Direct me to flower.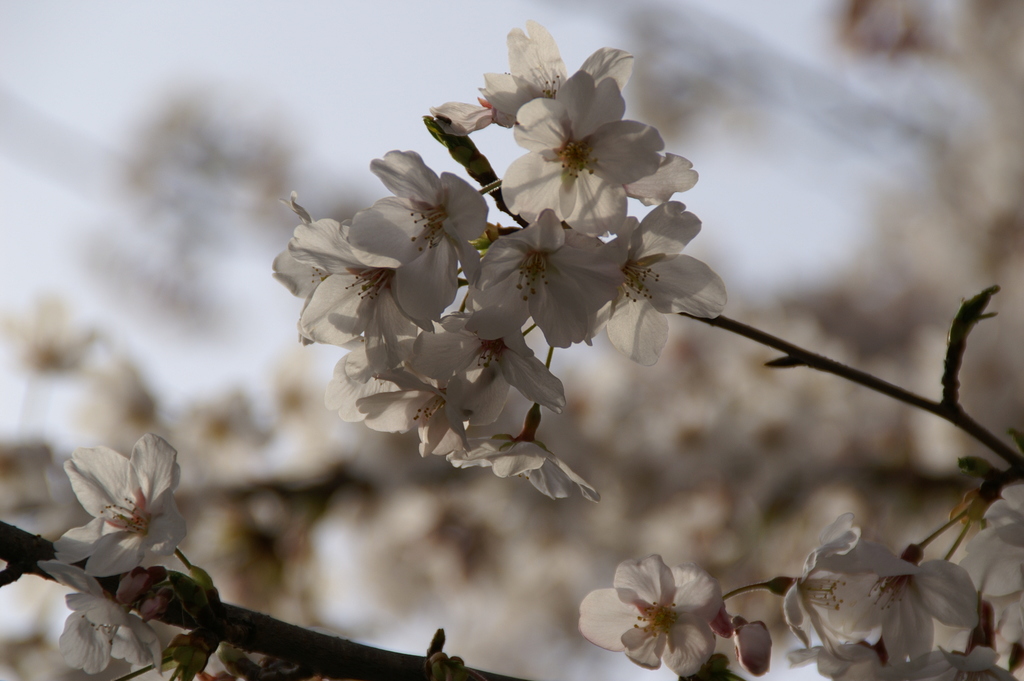
Direction: bbox(568, 473, 1023, 680).
